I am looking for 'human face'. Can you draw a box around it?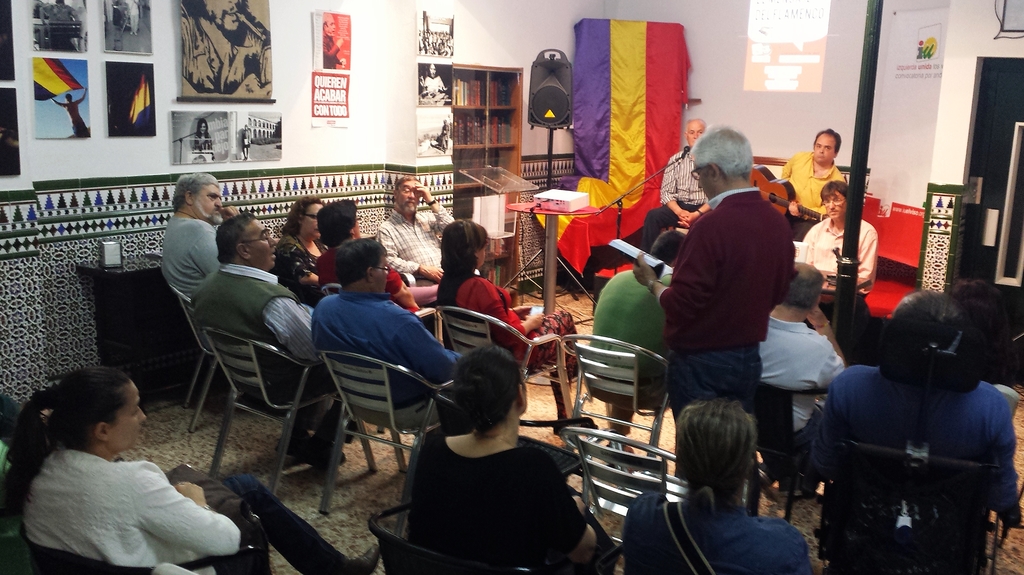
Sure, the bounding box is [x1=686, y1=119, x2=700, y2=145].
